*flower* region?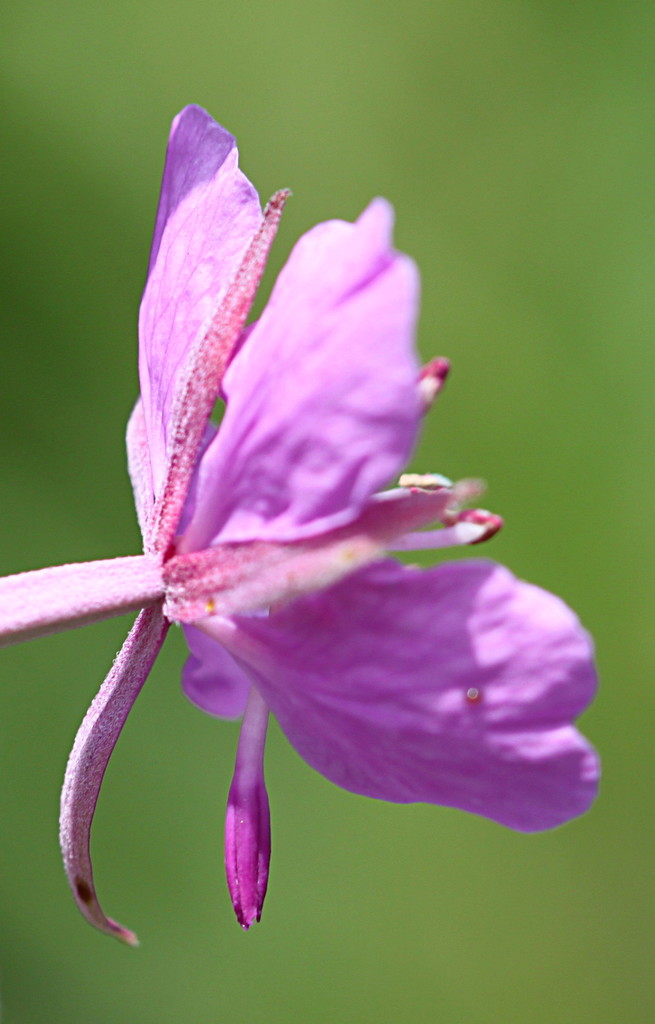
left=47, top=150, right=590, bottom=941
